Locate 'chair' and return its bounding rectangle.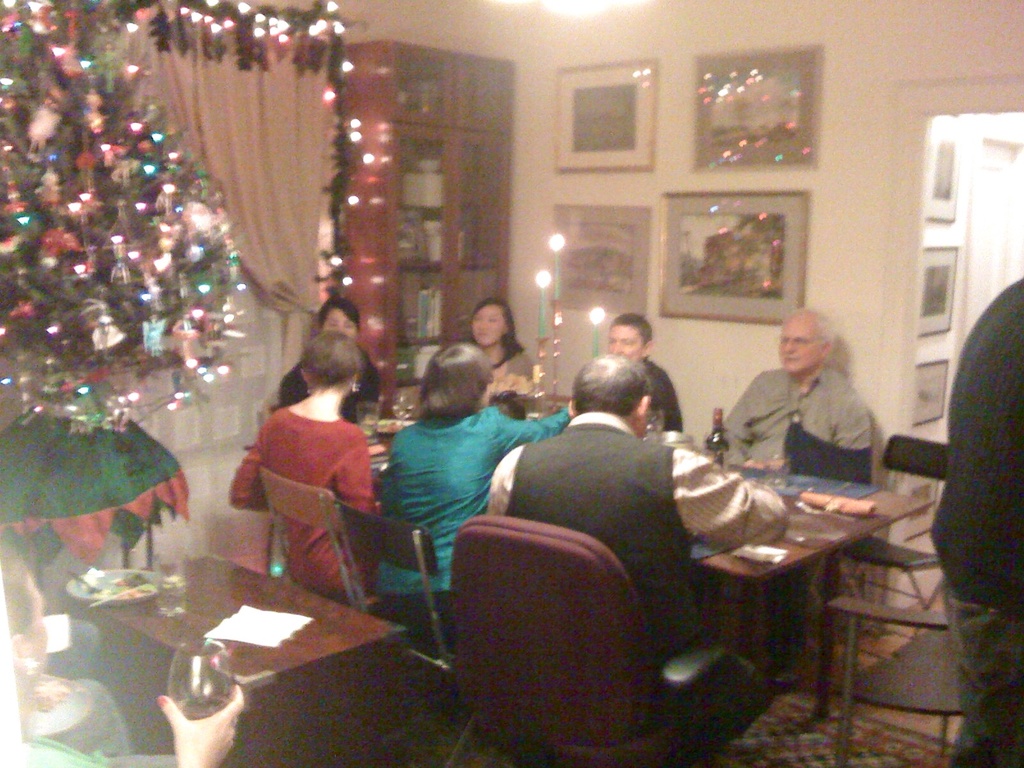
bbox=[335, 501, 480, 767].
